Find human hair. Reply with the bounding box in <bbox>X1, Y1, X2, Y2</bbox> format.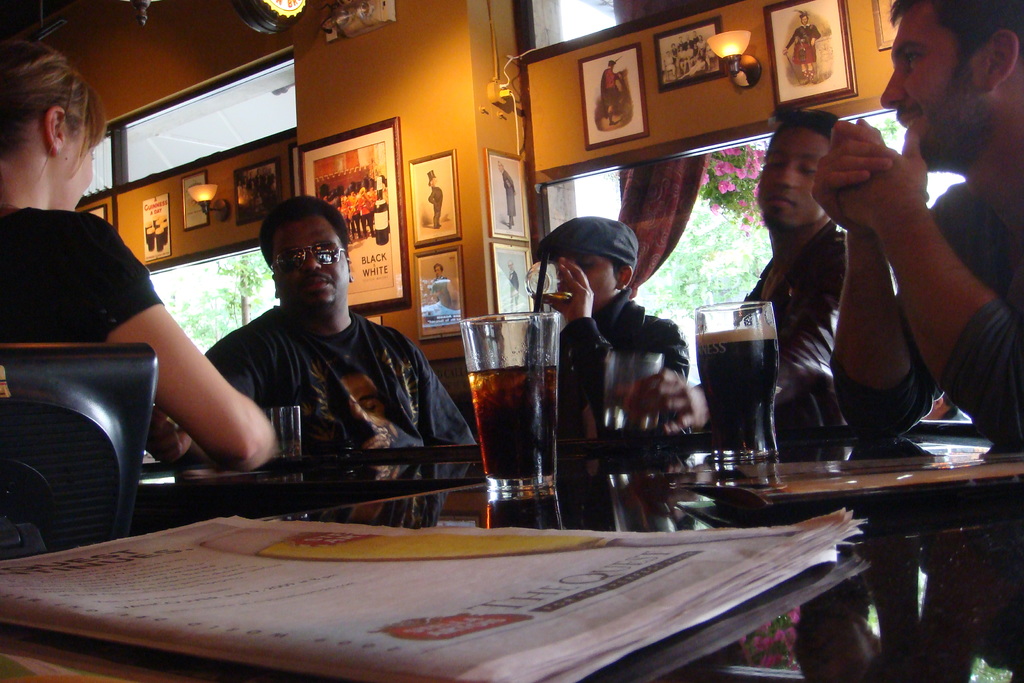
<bbox>886, 0, 1023, 83</bbox>.
